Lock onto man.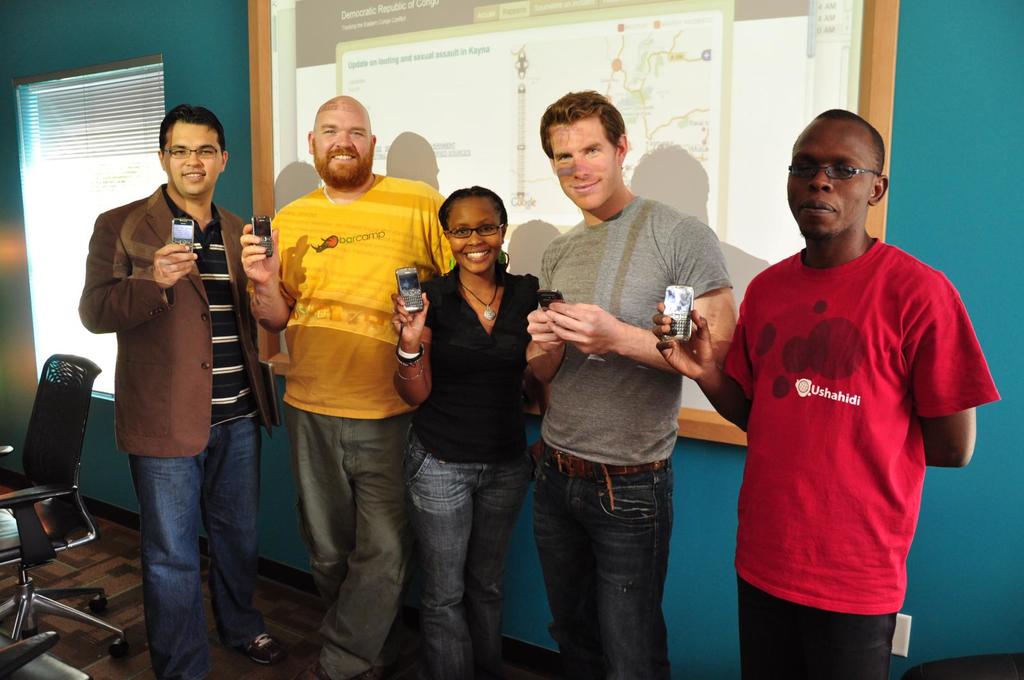
Locked: [77, 104, 284, 679].
